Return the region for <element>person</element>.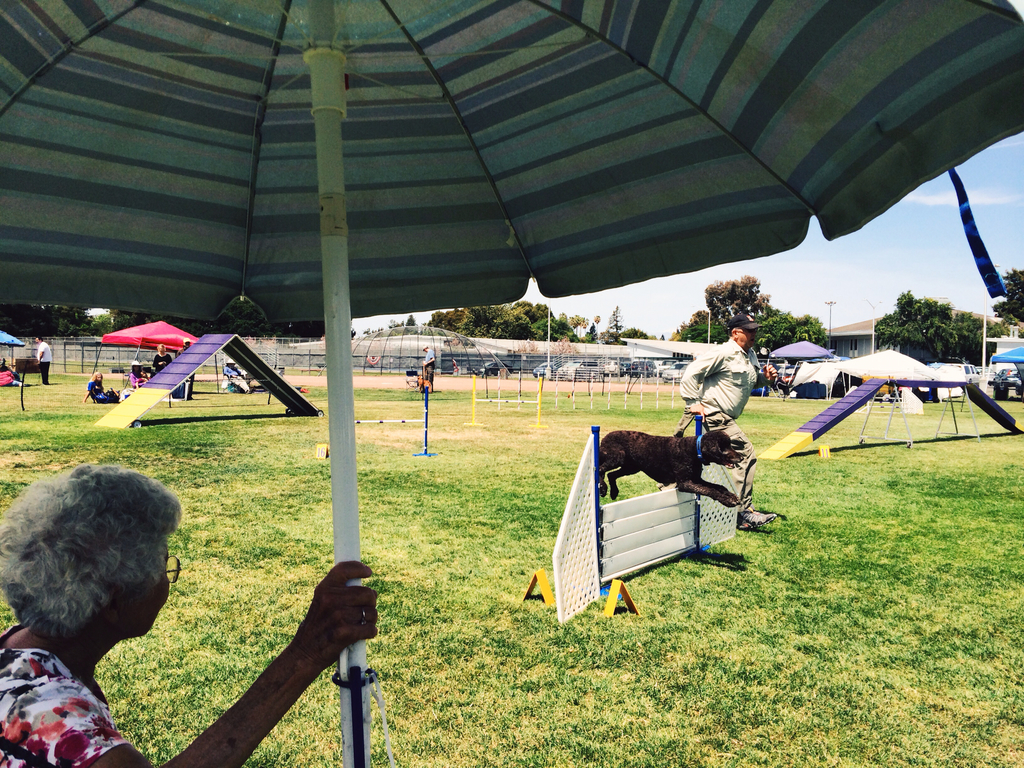
(82, 374, 120, 406).
